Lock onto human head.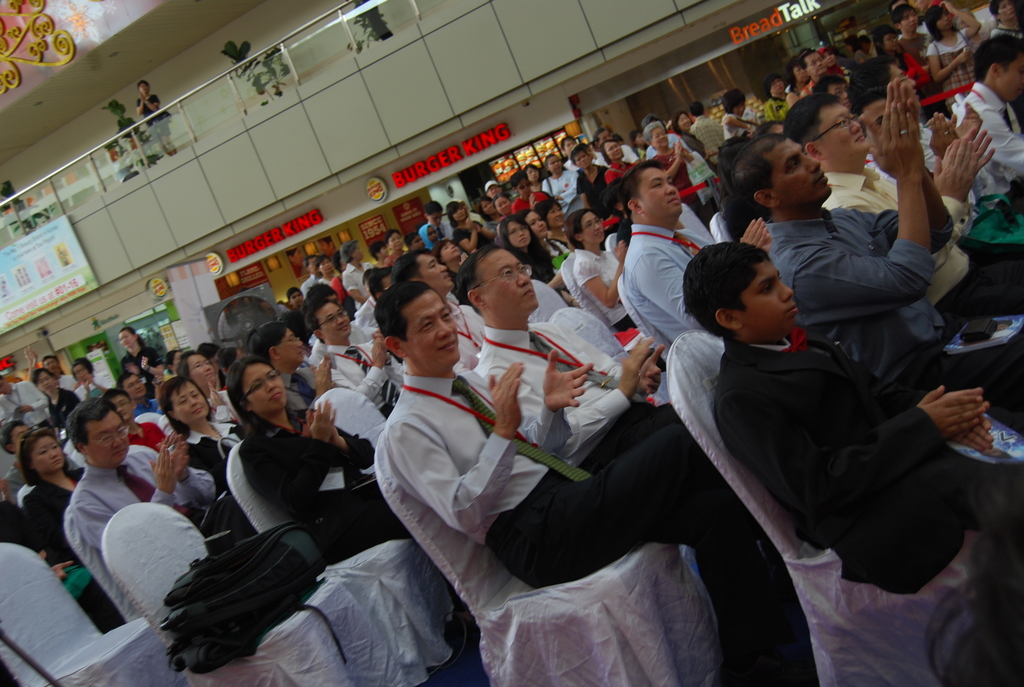
Locked: {"left": 545, "top": 155, "right": 560, "bottom": 175}.
